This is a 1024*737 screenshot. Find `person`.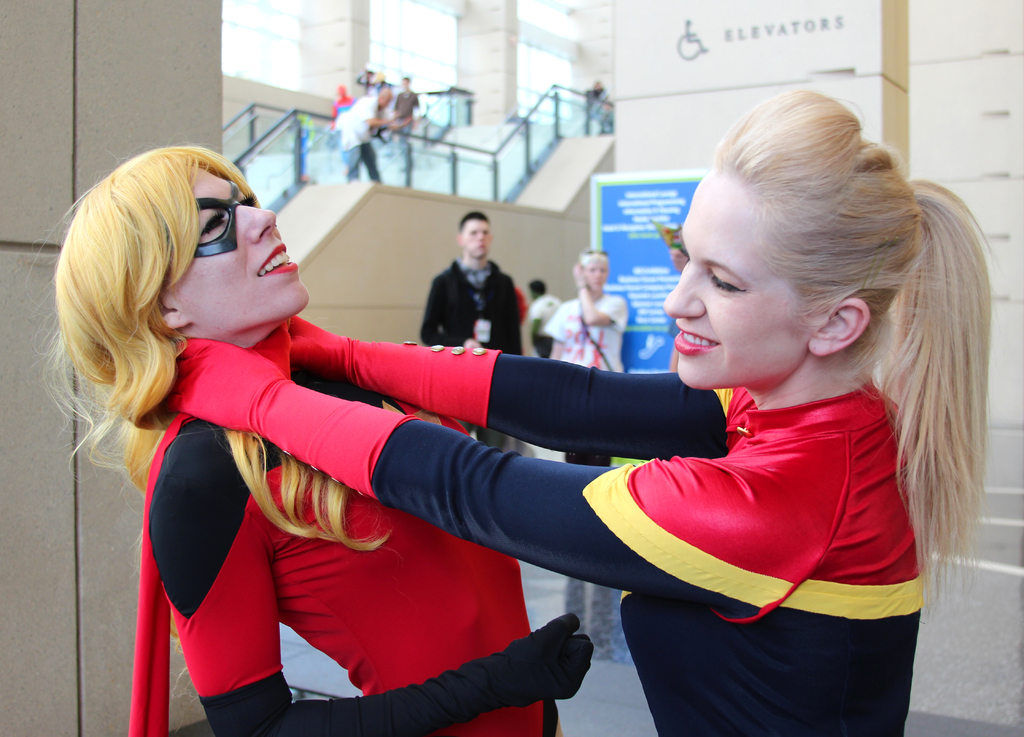
Bounding box: (x1=543, y1=245, x2=627, y2=469).
